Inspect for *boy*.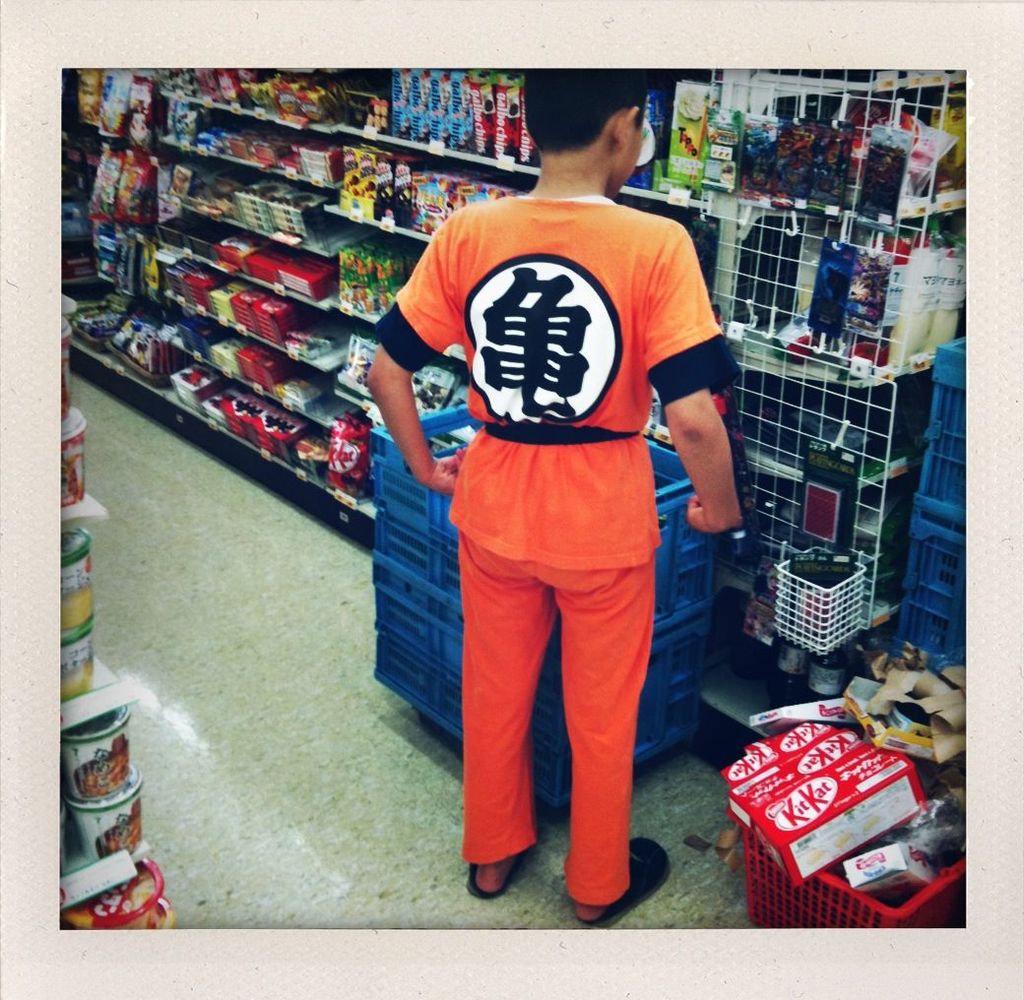
Inspection: <region>357, 67, 747, 933</region>.
